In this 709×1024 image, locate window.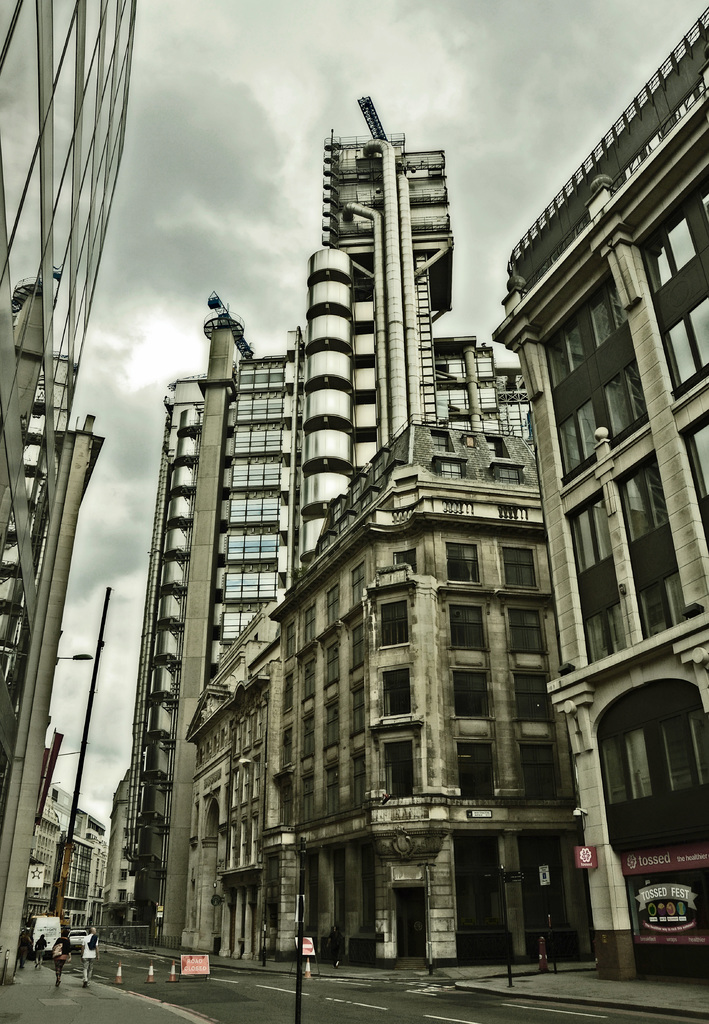
Bounding box: region(510, 675, 555, 720).
